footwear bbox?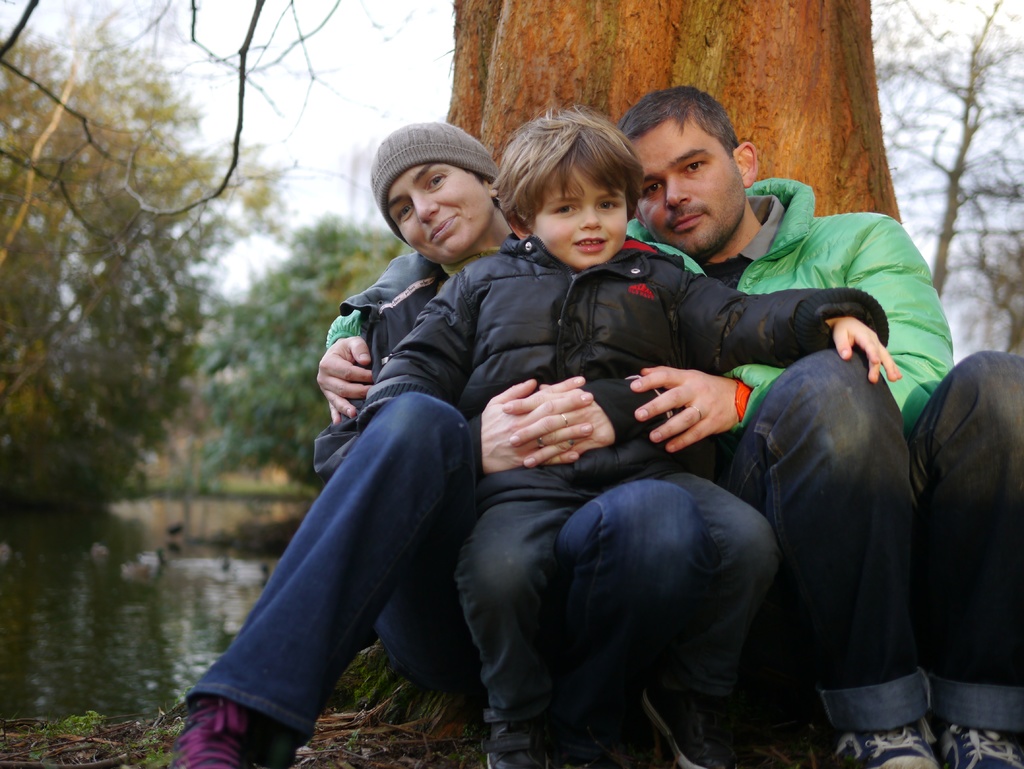
box(828, 715, 940, 768)
